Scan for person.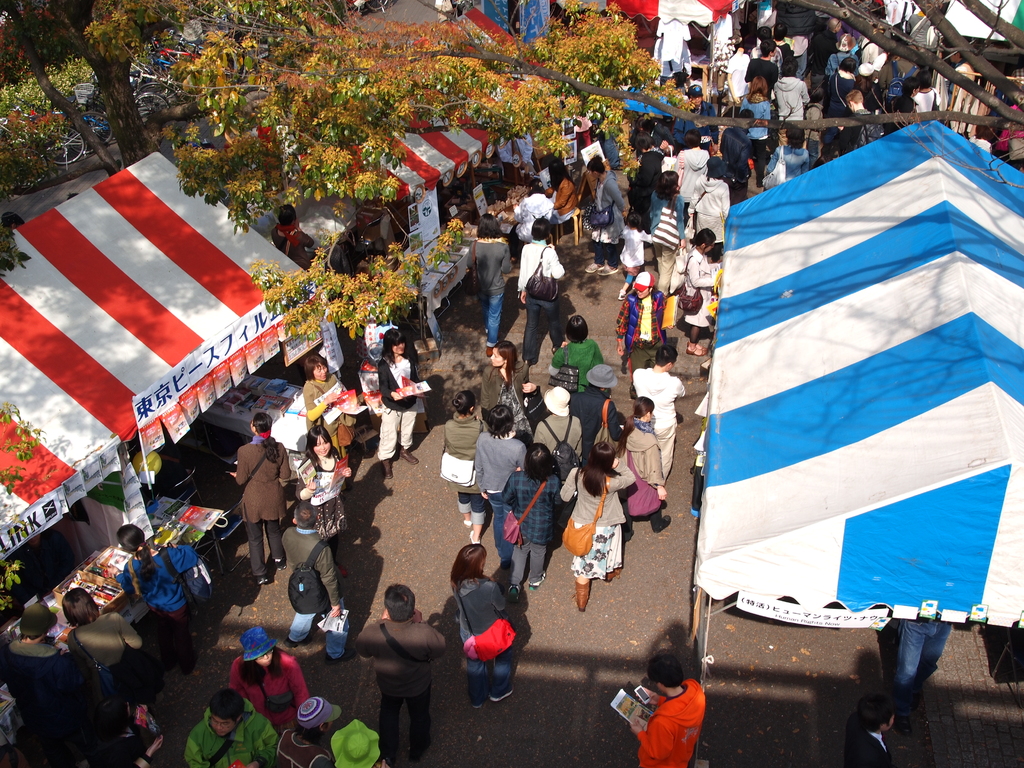
Scan result: 269:204:313:268.
